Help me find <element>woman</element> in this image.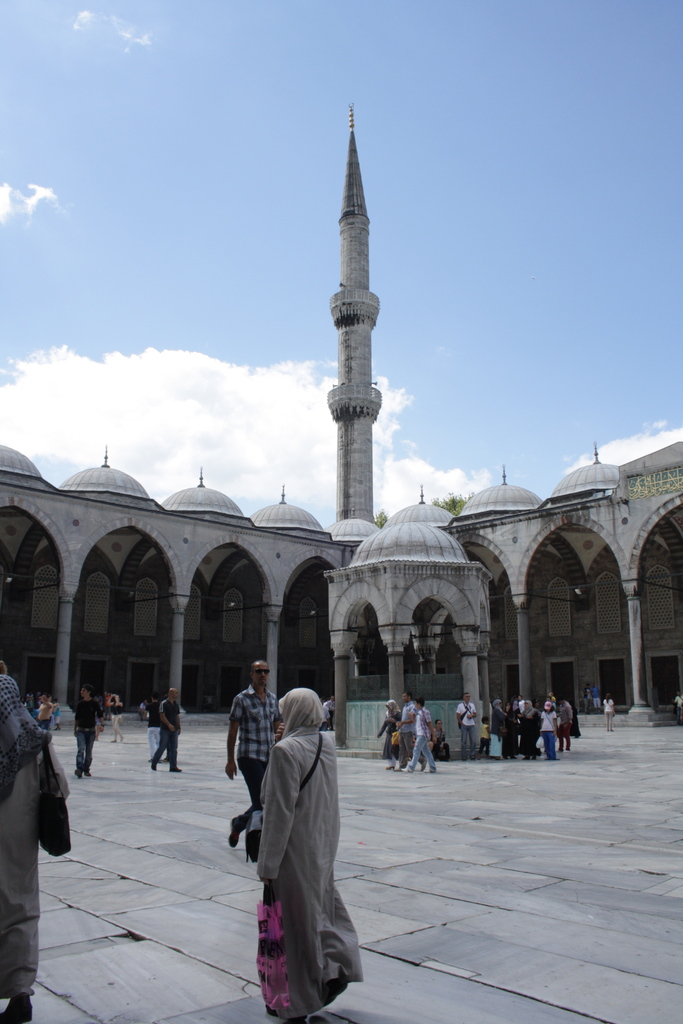
Found it: 433 719 453 760.
